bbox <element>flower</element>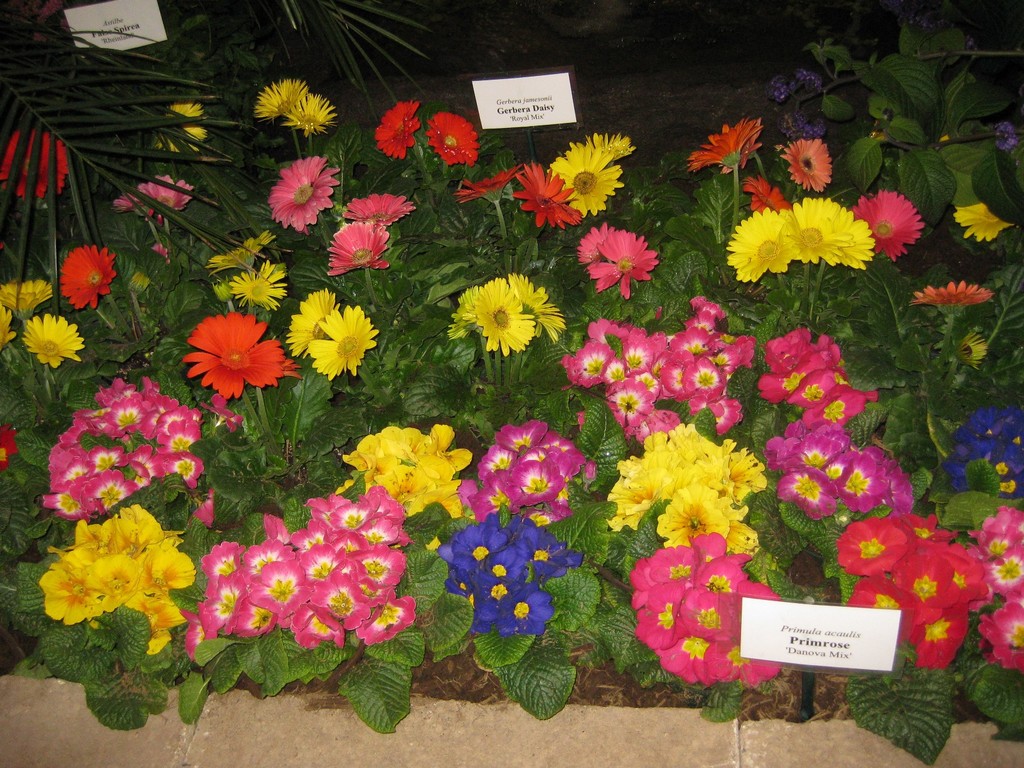
(16,0,35,16)
